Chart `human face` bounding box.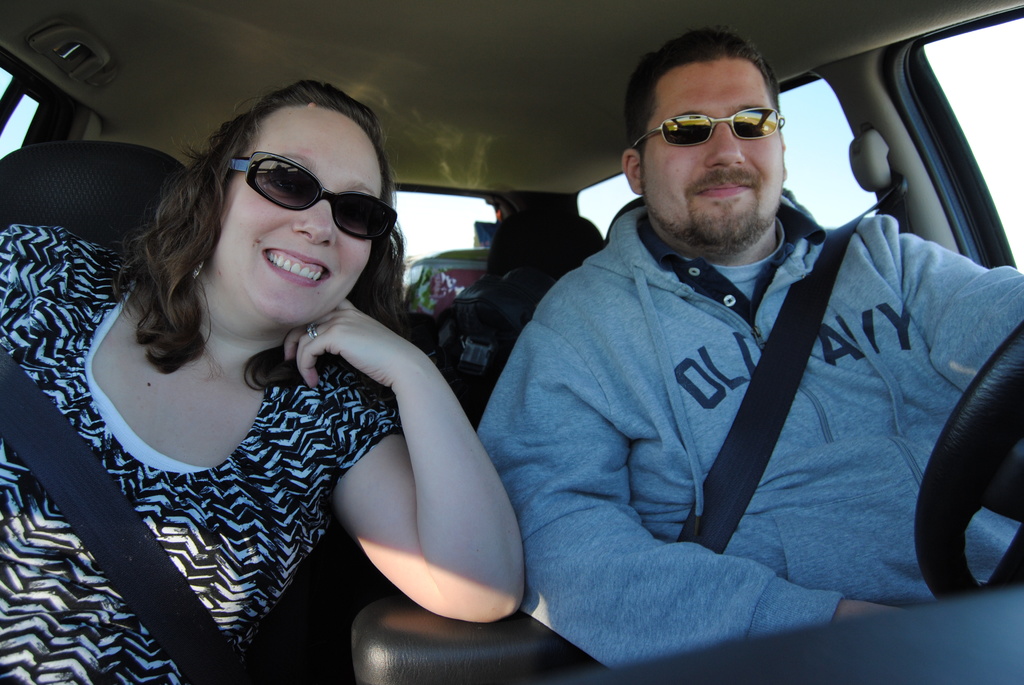
Charted: <bbox>638, 62, 783, 252</bbox>.
